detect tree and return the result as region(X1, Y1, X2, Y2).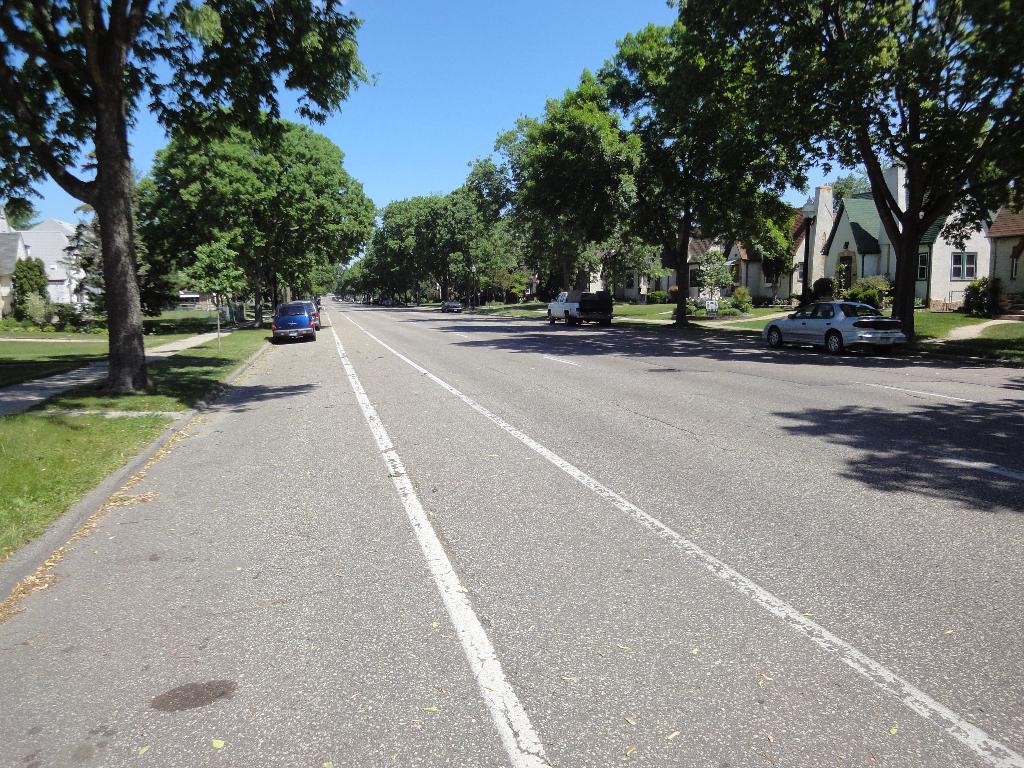
region(474, 63, 646, 295).
